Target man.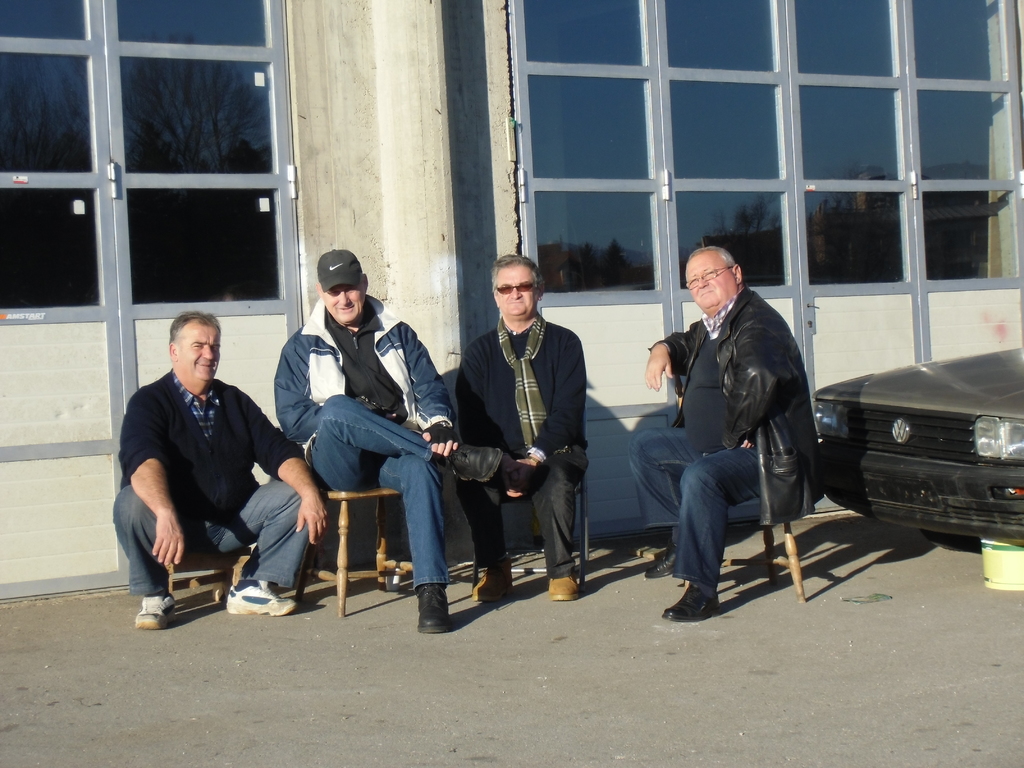
Target region: <box>272,242,510,627</box>.
